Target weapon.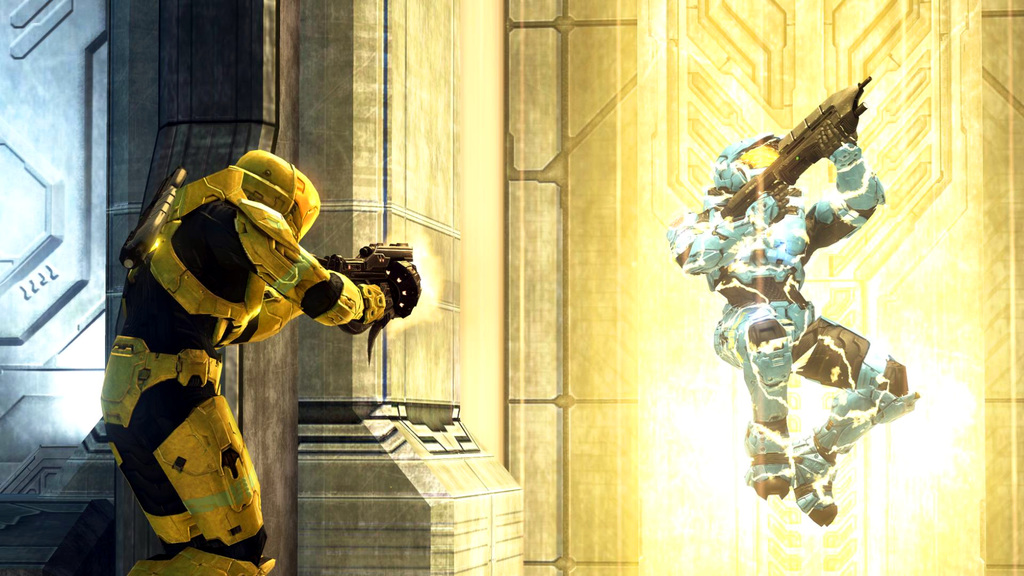
Target region: locate(709, 74, 880, 240).
